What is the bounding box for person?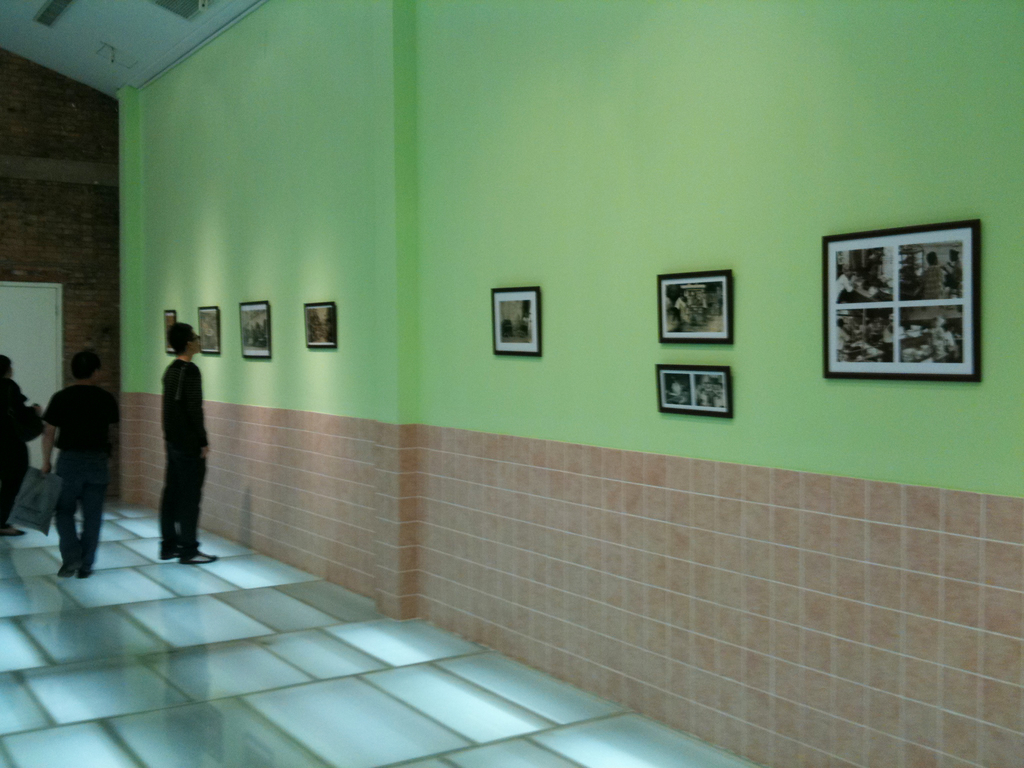
[left=900, top=307, right=963, bottom=362].
